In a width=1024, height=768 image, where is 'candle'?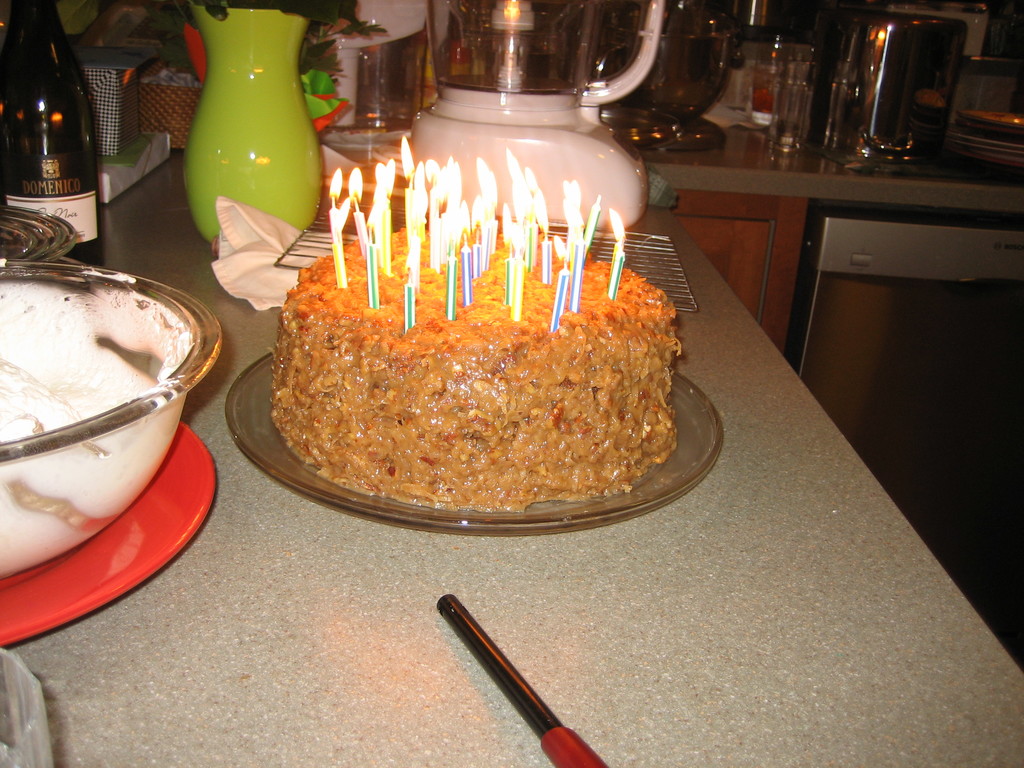
bbox=[404, 252, 413, 331].
